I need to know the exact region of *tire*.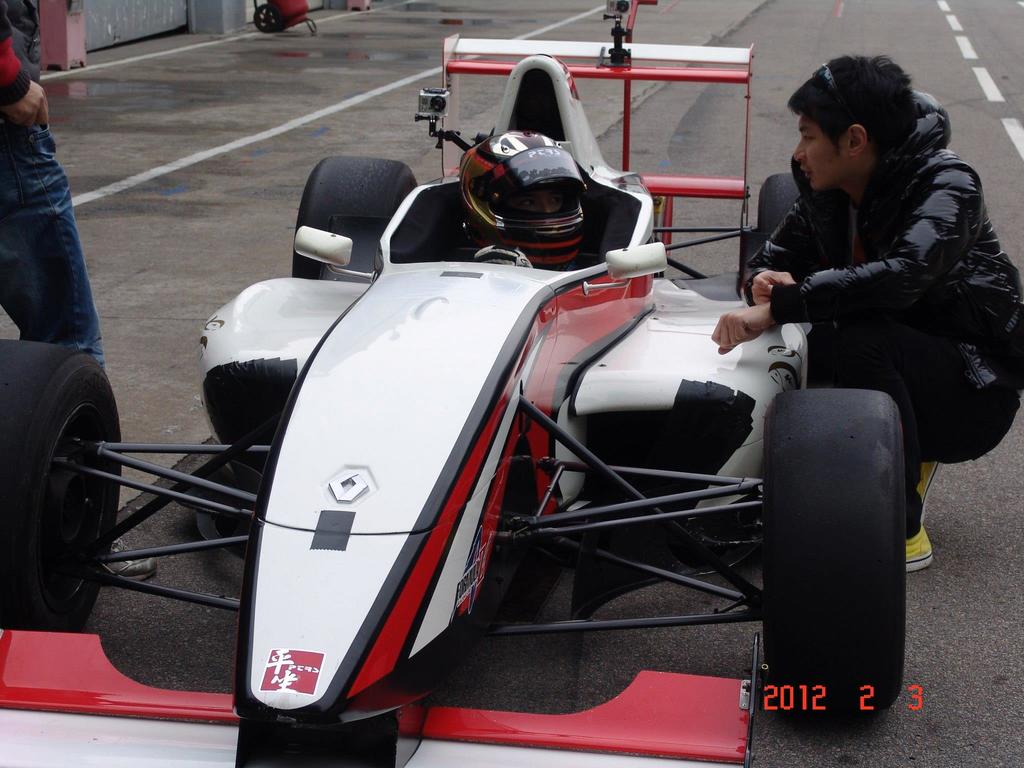
Region: [x1=615, y1=0, x2=631, y2=10].
